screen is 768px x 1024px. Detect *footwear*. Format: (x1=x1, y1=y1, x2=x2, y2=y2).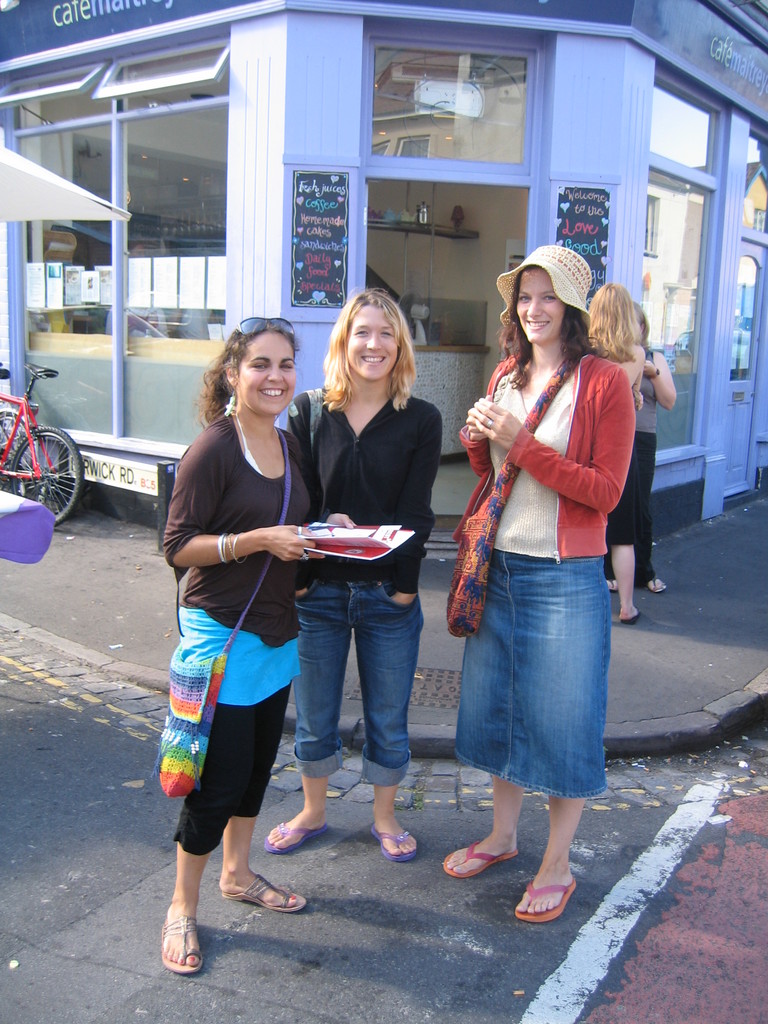
(x1=644, y1=579, x2=671, y2=596).
